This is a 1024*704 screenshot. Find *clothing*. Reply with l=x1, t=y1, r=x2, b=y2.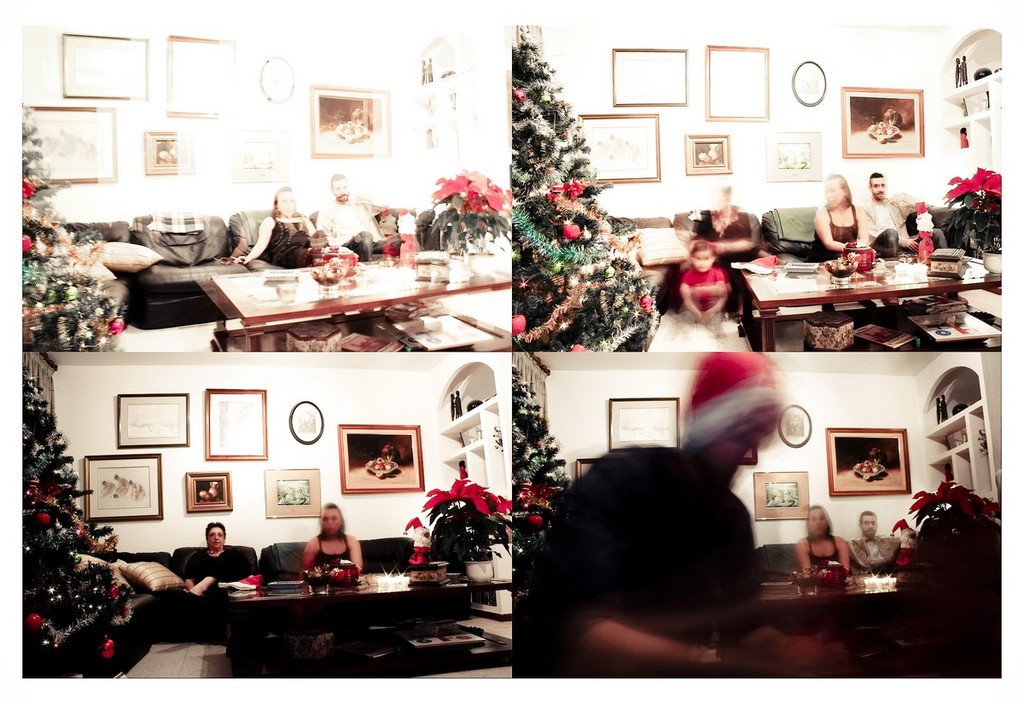
l=261, t=208, r=313, b=270.
